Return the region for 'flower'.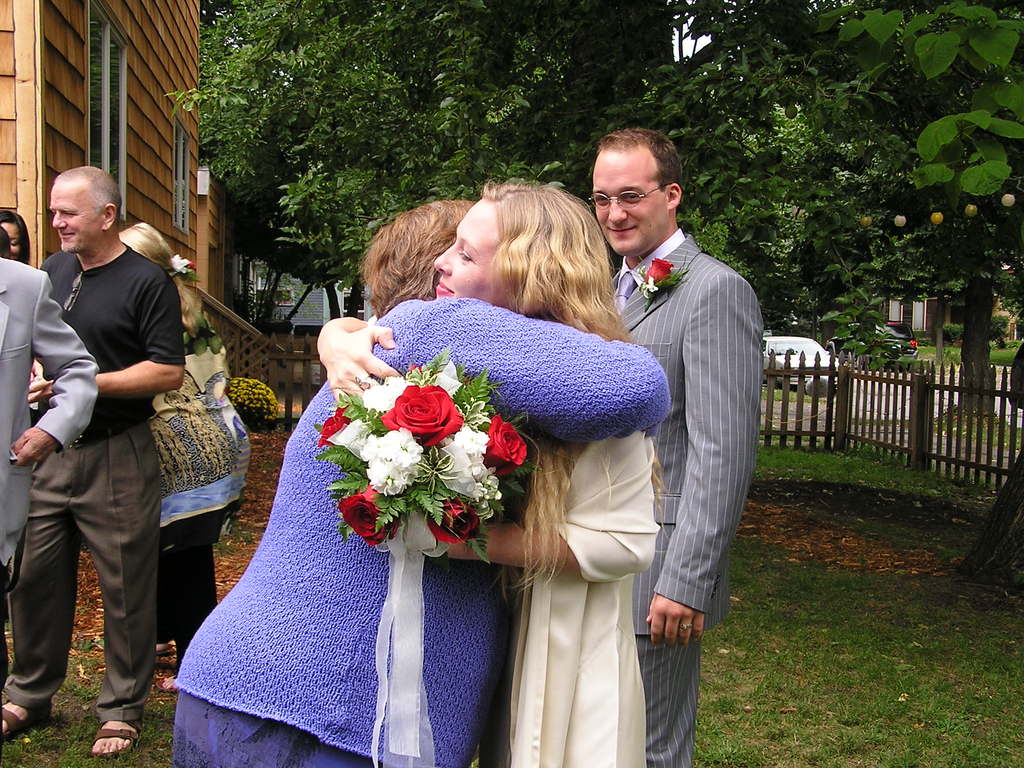
pyautogui.locateOnScreen(639, 253, 675, 291).
